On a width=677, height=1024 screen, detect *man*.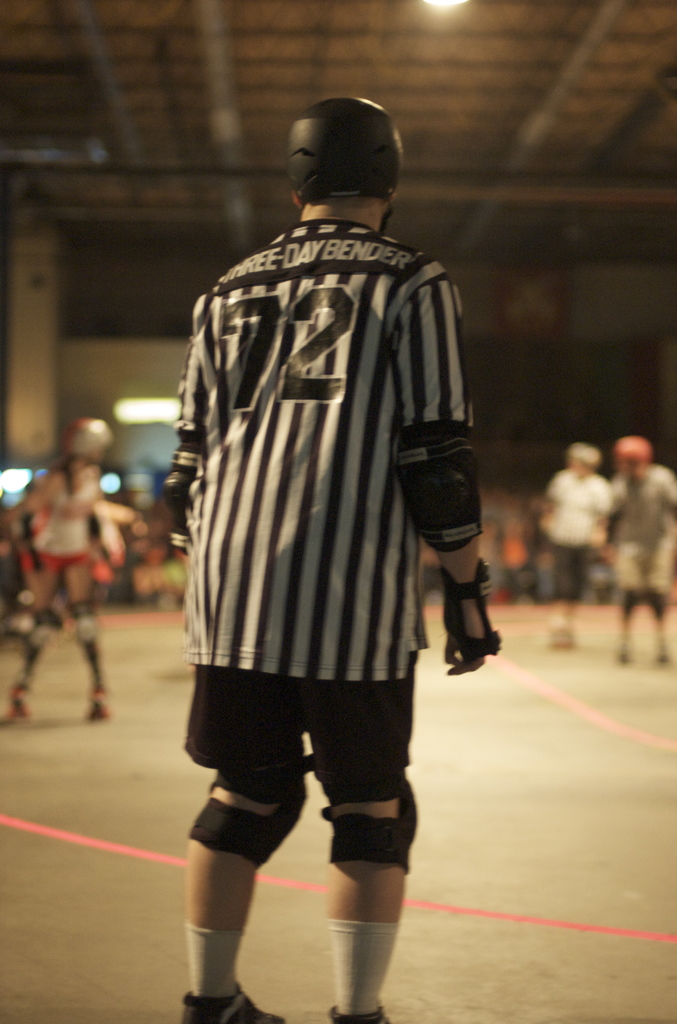
locate(602, 428, 676, 660).
